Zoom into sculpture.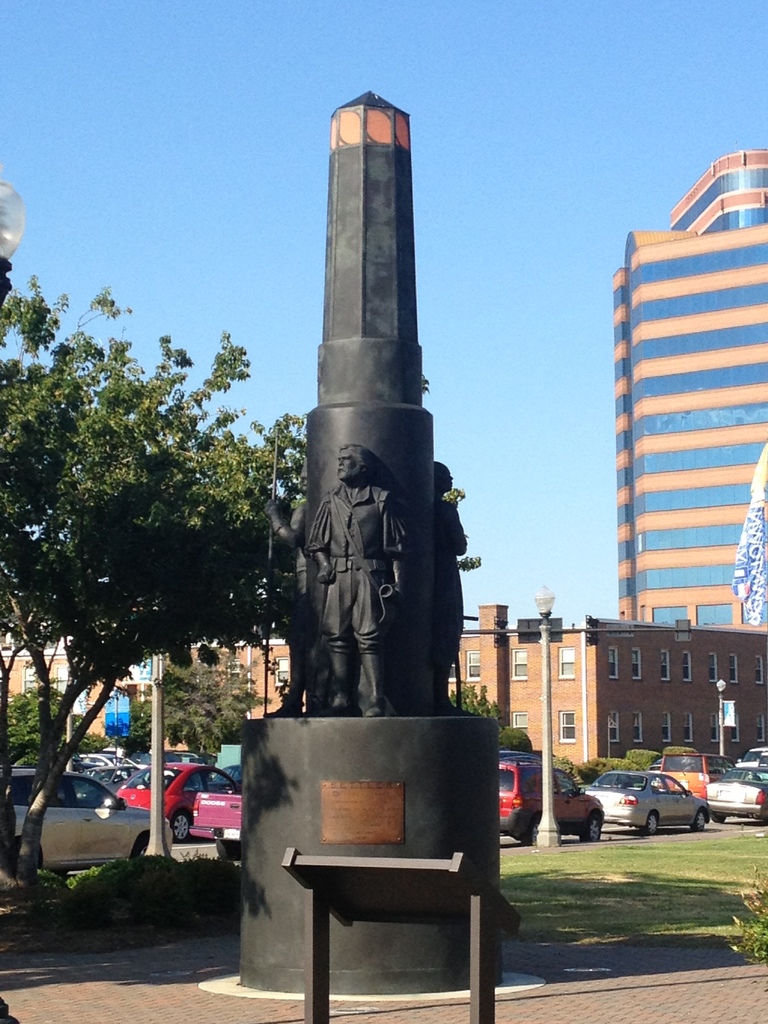
Zoom target: <bbox>257, 60, 518, 1023</bbox>.
